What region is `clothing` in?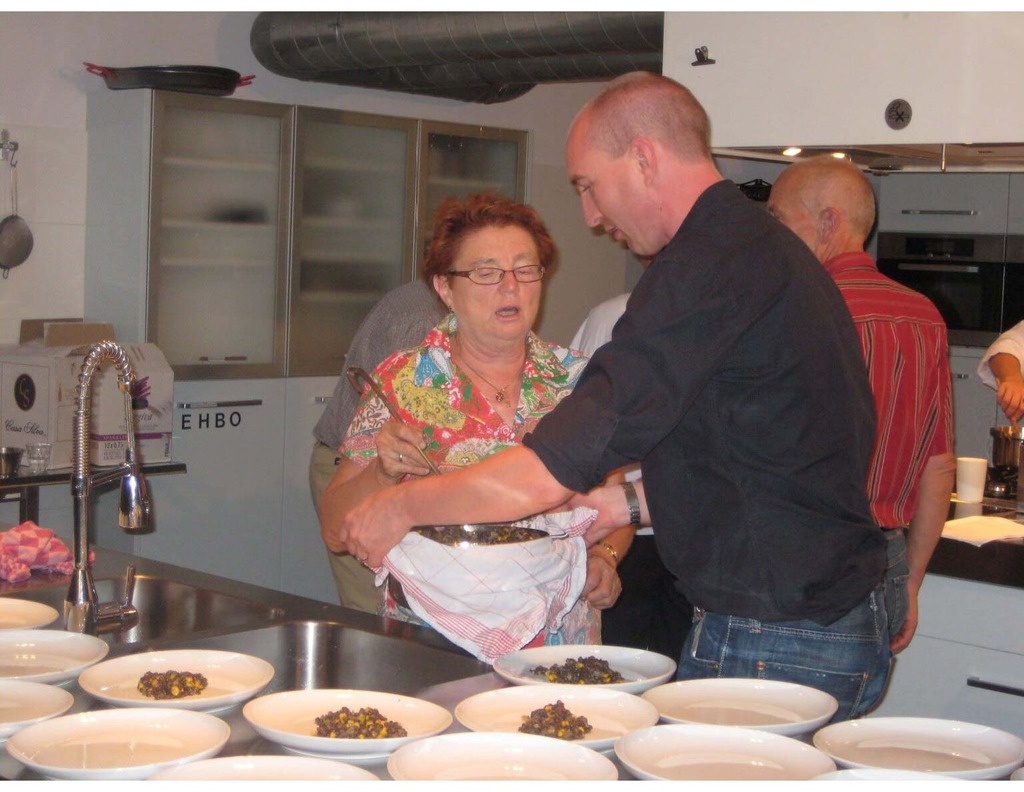
select_region(980, 310, 1023, 399).
